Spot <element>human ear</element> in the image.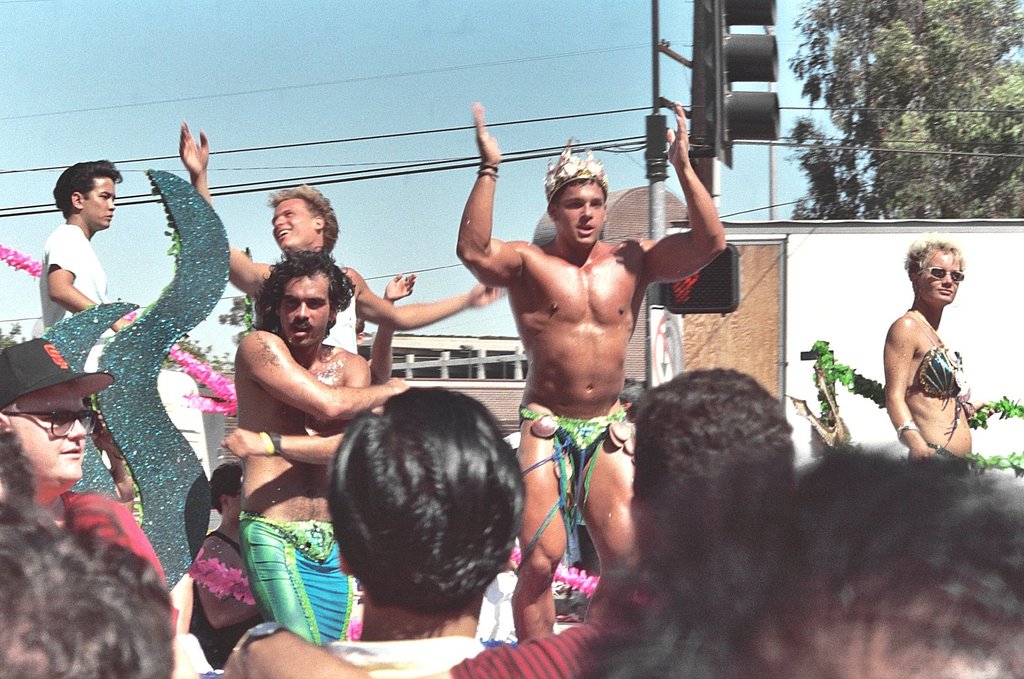
<element>human ear</element> found at left=0, top=411, right=12, bottom=431.
